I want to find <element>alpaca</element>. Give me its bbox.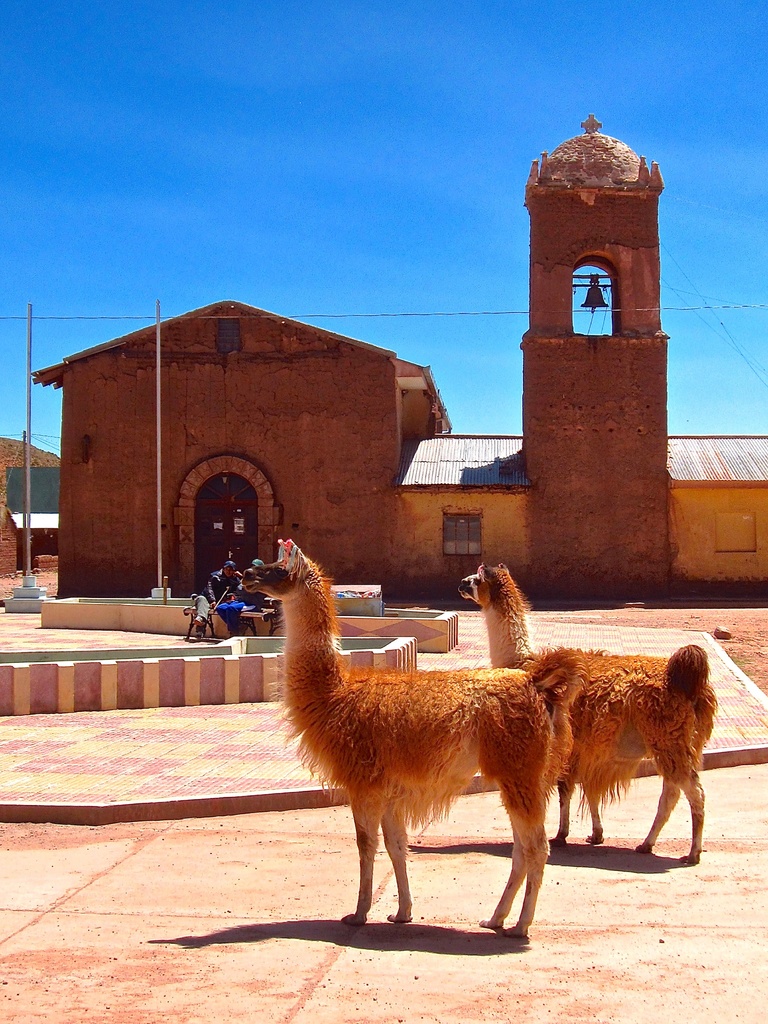
left=242, top=538, right=585, bottom=938.
